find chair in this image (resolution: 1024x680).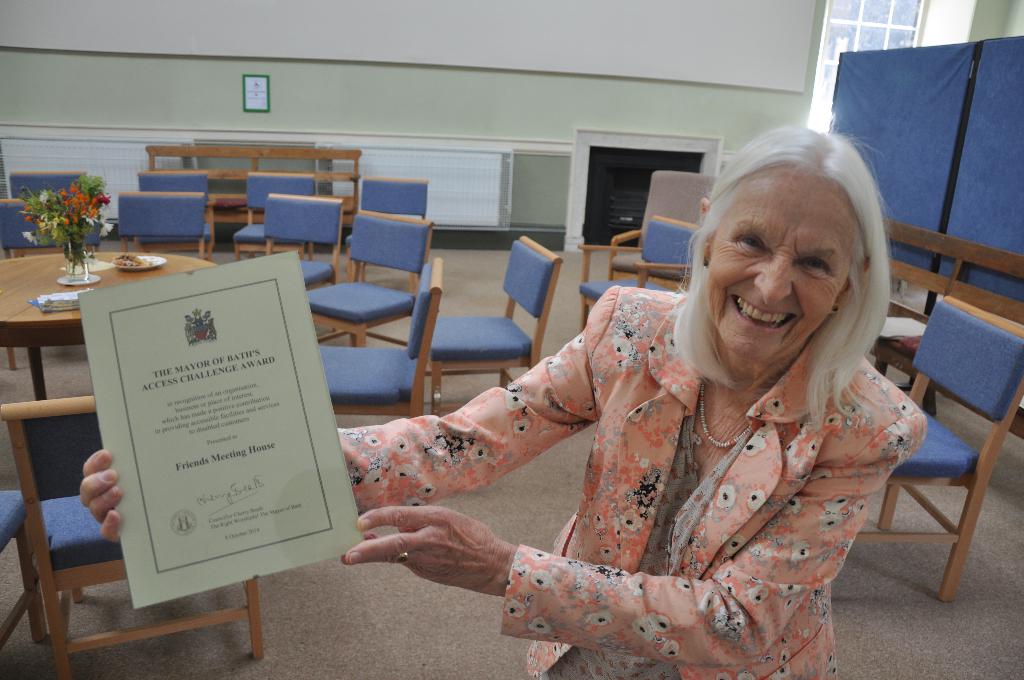
crop(263, 198, 350, 329).
